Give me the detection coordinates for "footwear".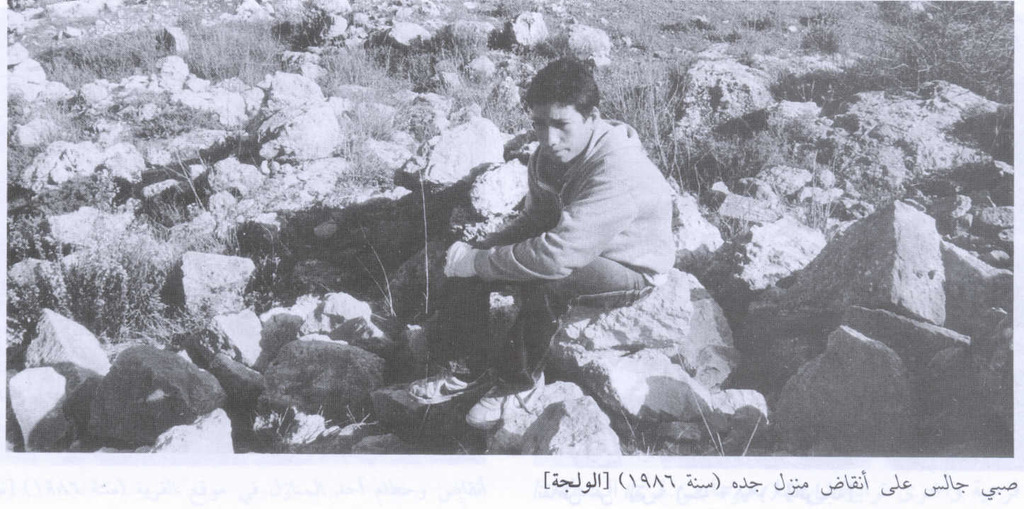
{"x1": 398, "y1": 362, "x2": 482, "y2": 416}.
